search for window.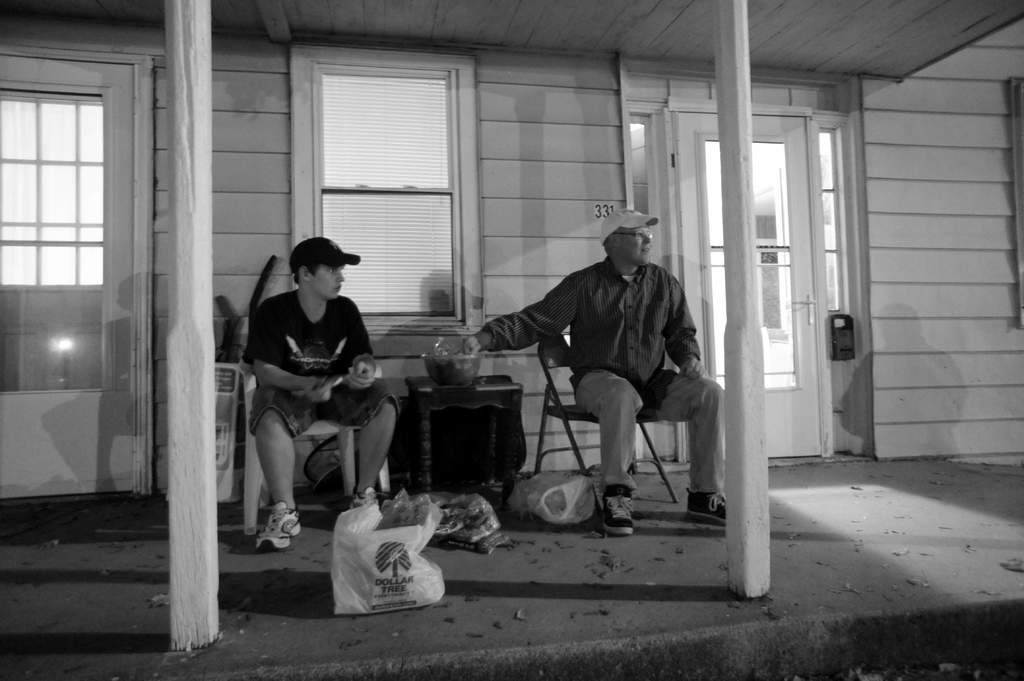
Found at {"x1": 12, "y1": 23, "x2": 149, "y2": 390}.
